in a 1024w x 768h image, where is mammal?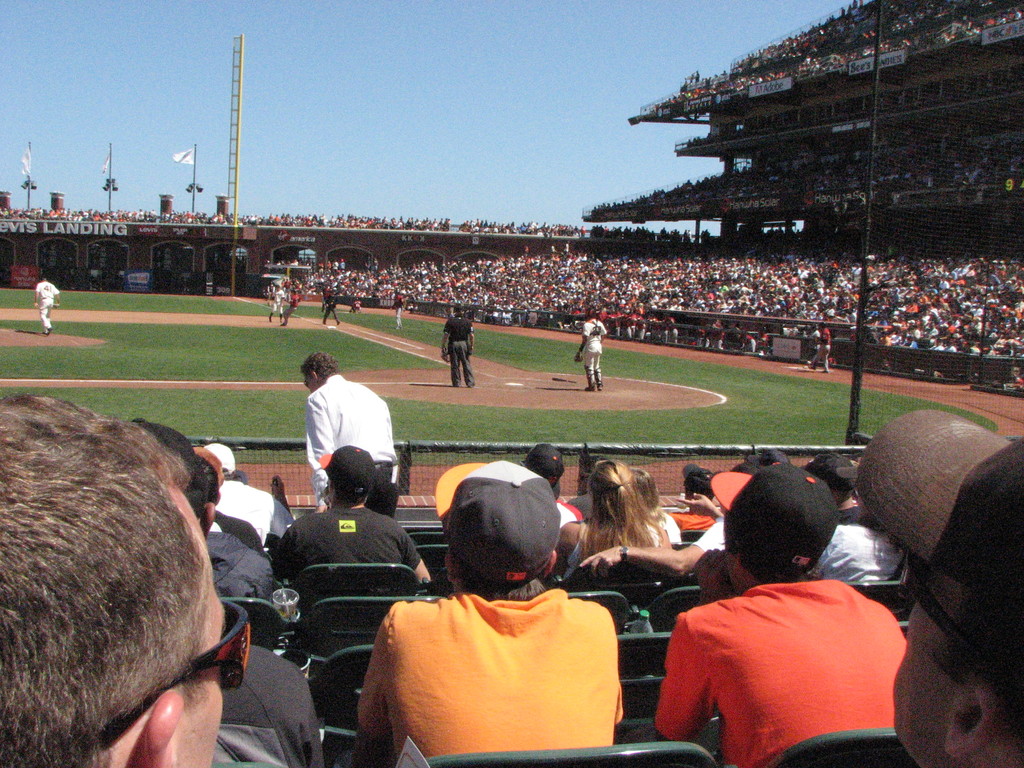
(806,320,832,368).
